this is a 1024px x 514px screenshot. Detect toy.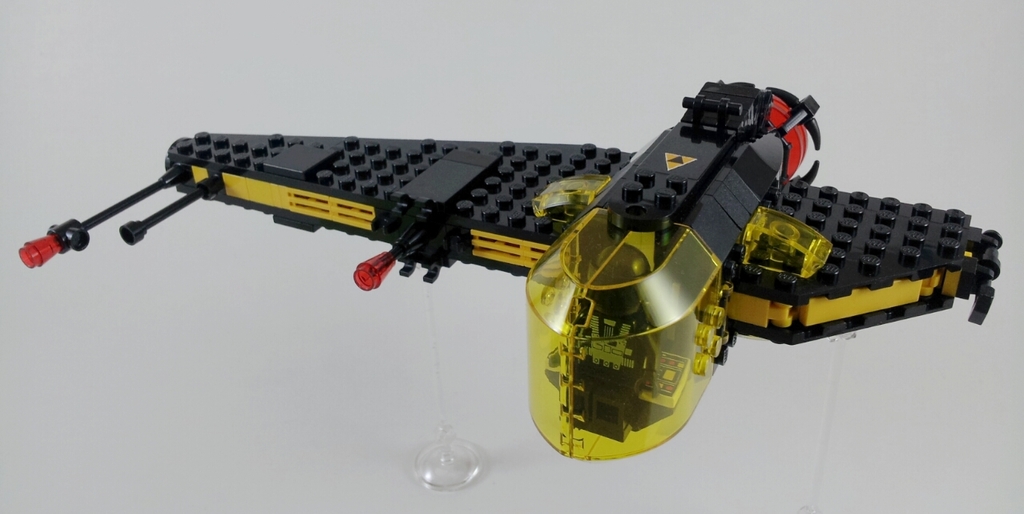
x1=18, y1=77, x2=1007, y2=462.
